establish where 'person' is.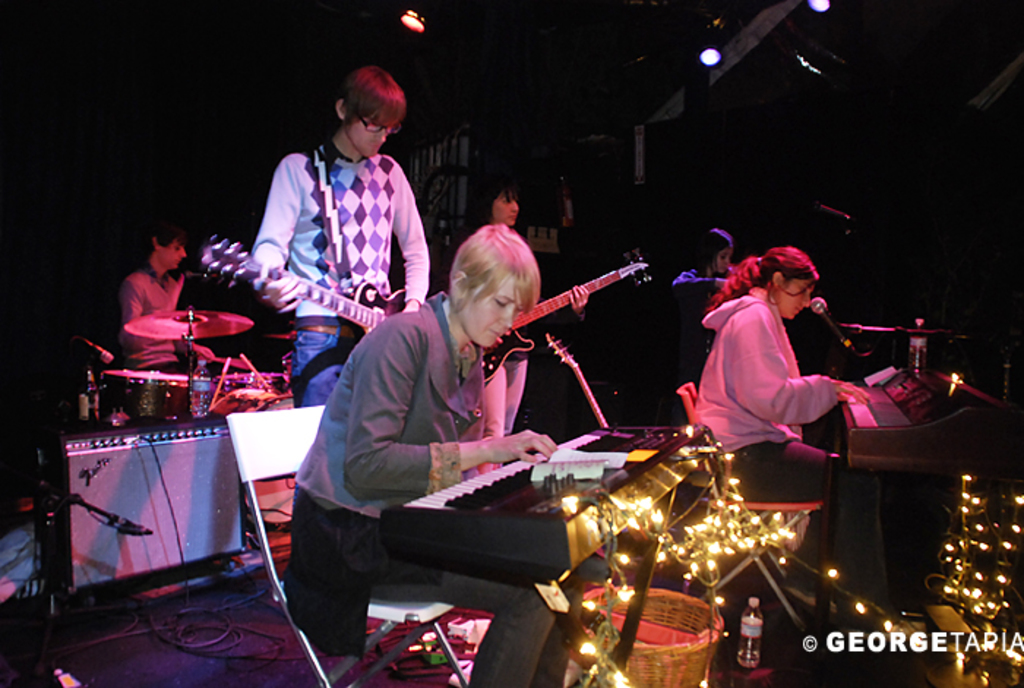
Established at (234, 51, 423, 464).
